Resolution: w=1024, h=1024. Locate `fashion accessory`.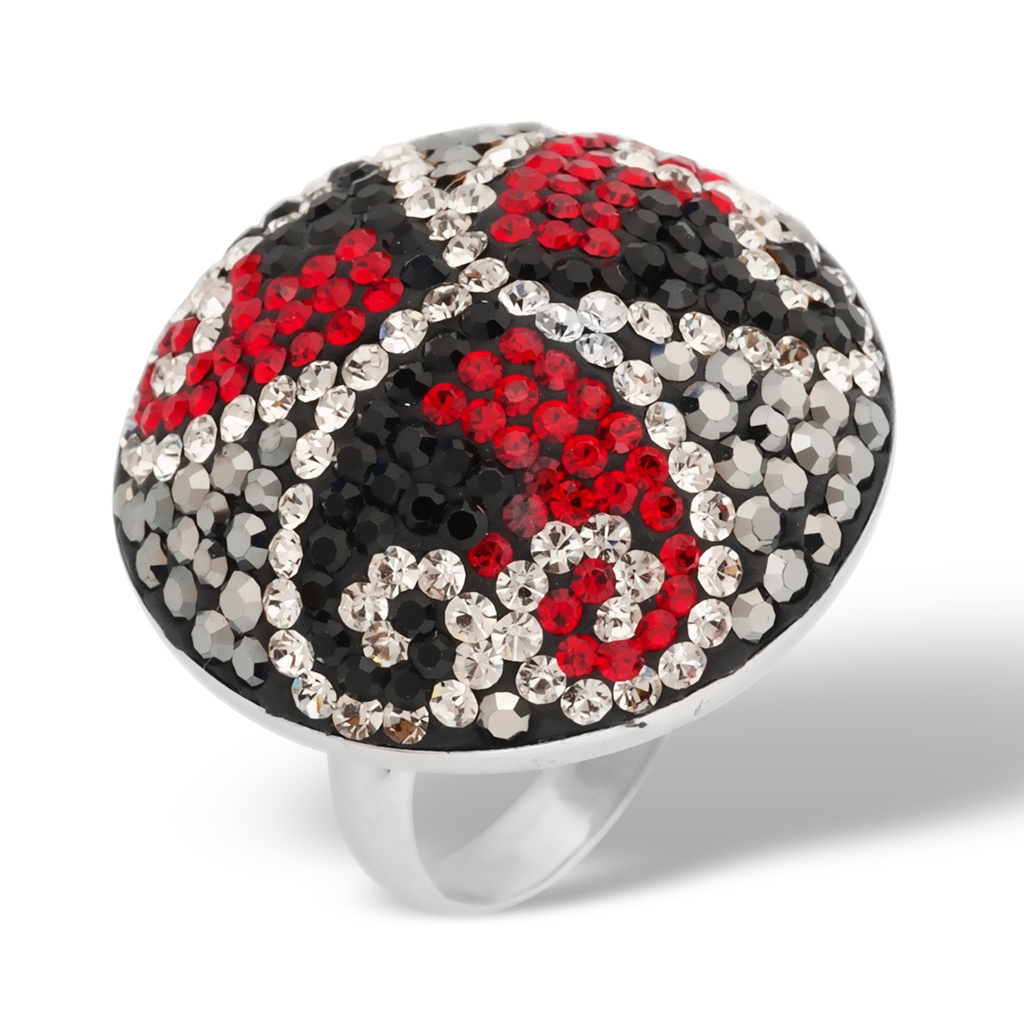
l=110, t=122, r=902, b=916.
